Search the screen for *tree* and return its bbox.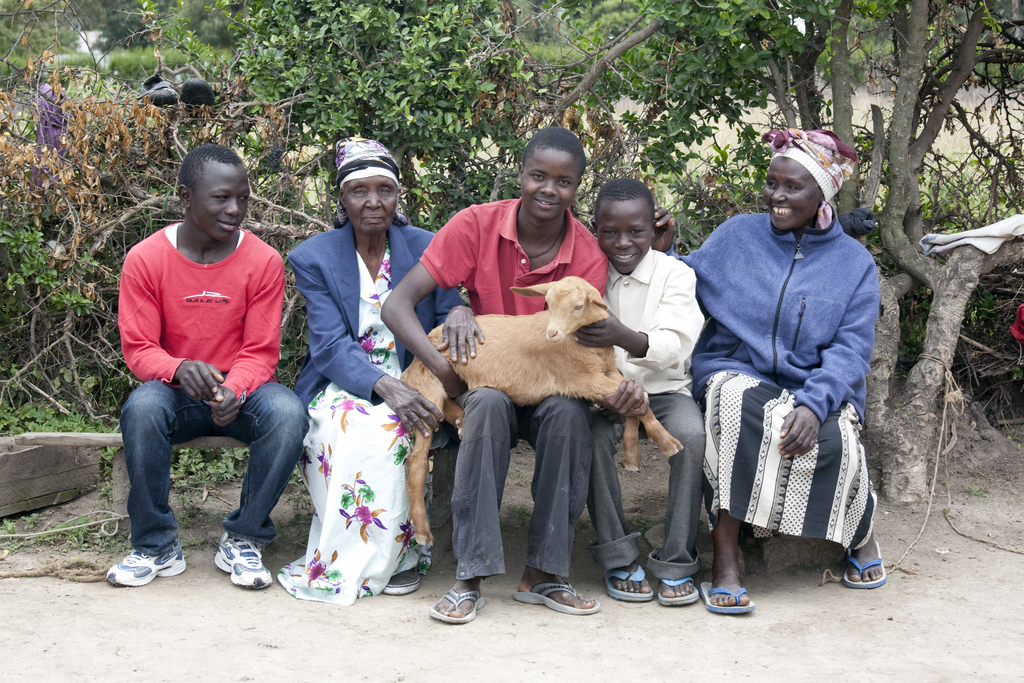
Found: <box>193,0,746,252</box>.
